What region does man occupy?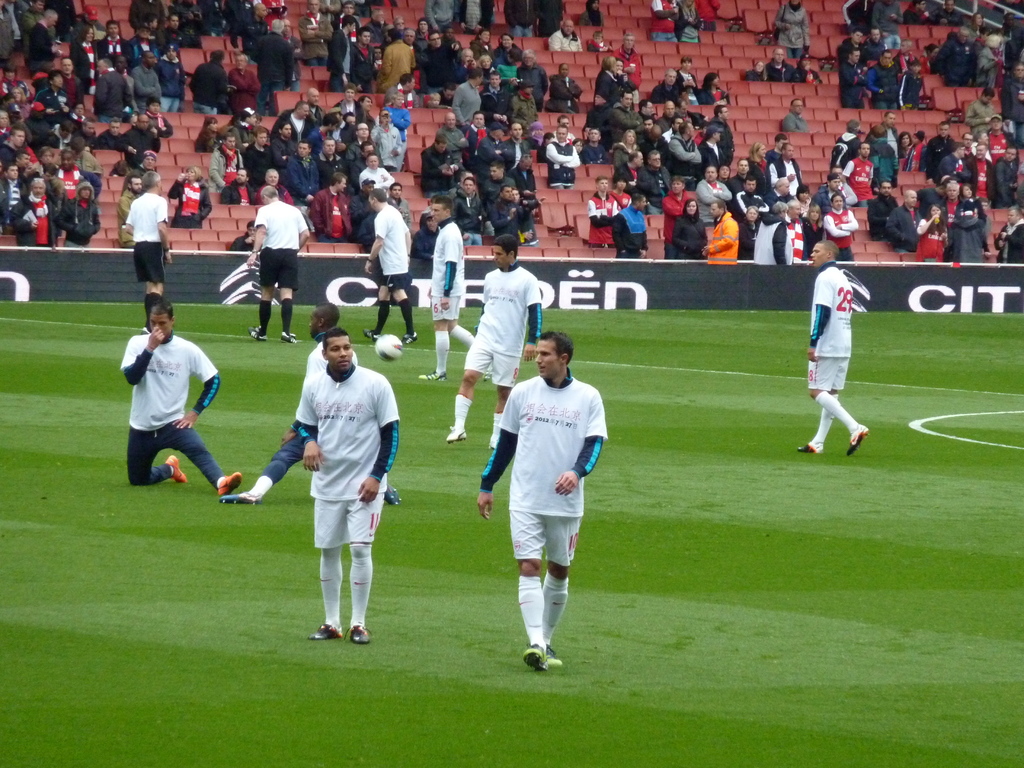
region(219, 307, 403, 509).
